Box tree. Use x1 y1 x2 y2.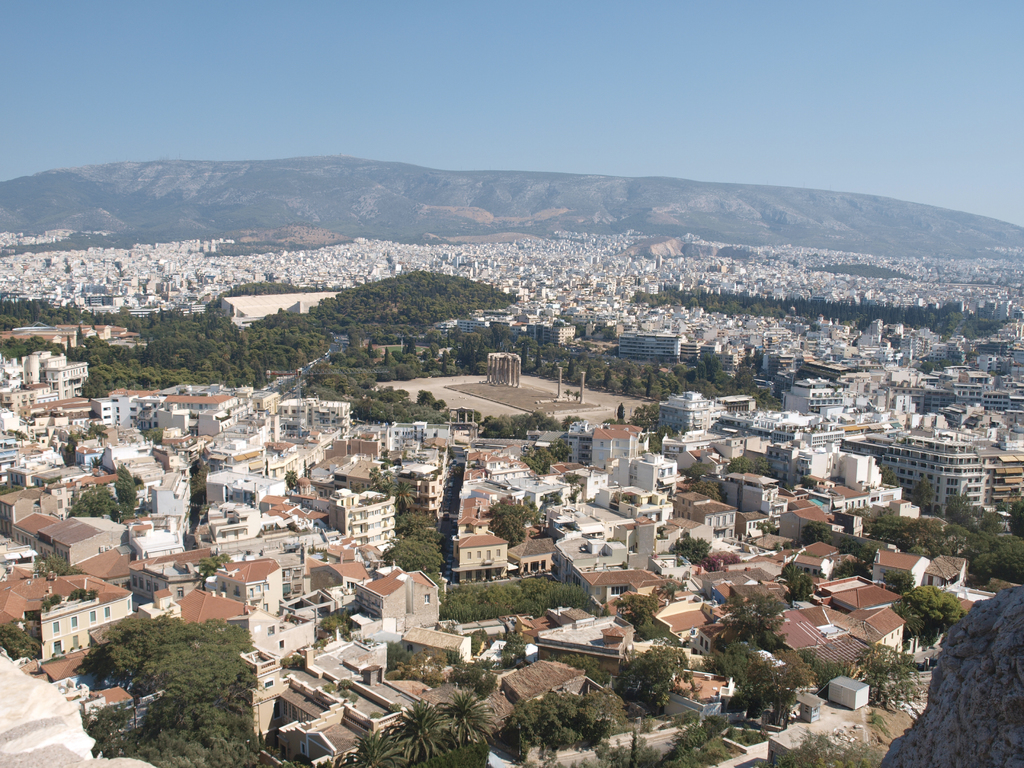
195 549 234 585.
